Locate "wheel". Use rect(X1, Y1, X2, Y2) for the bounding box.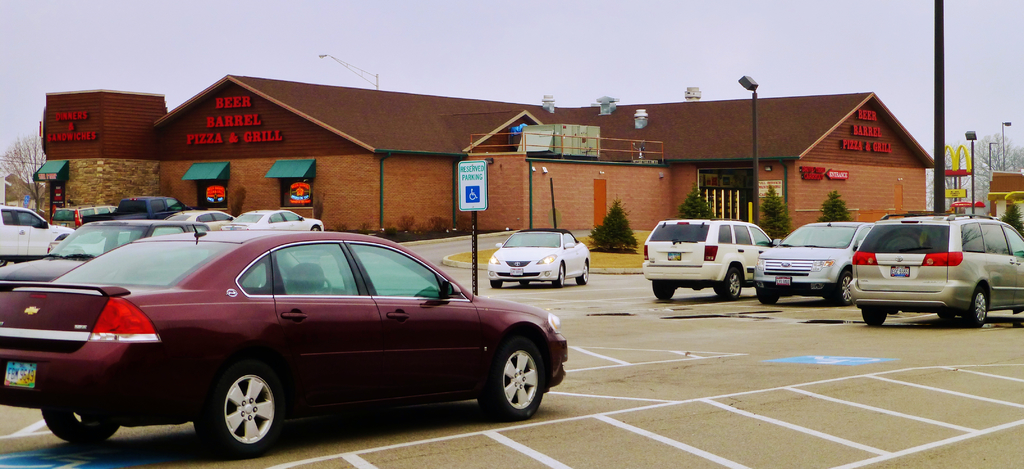
rect(472, 339, 550, 420).
